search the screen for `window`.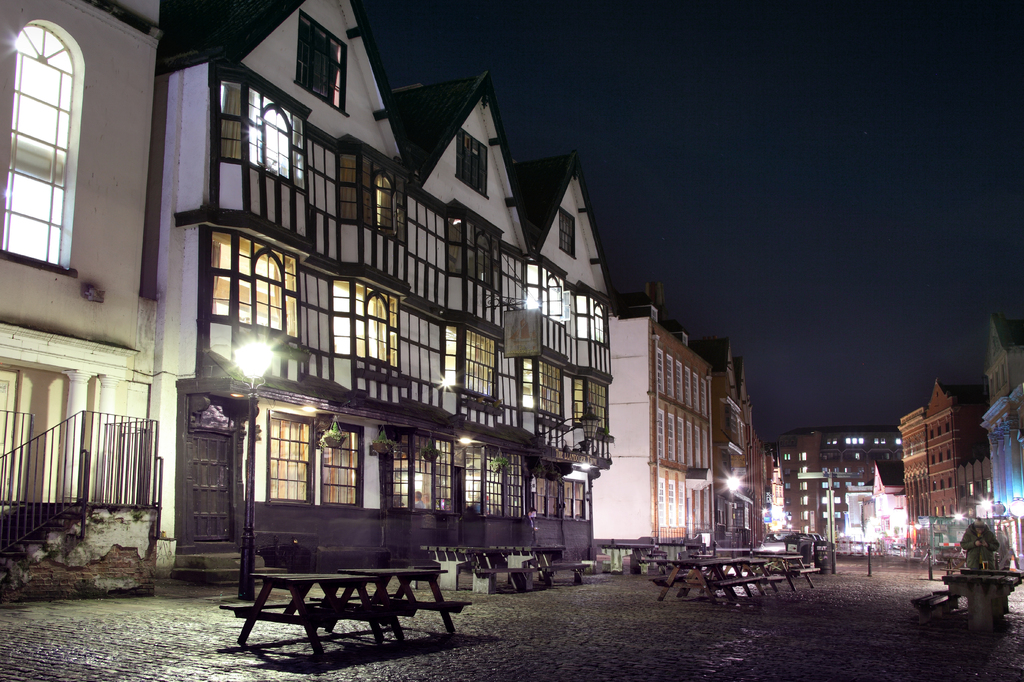
Found at BBox(654, 346, 665, 394).
